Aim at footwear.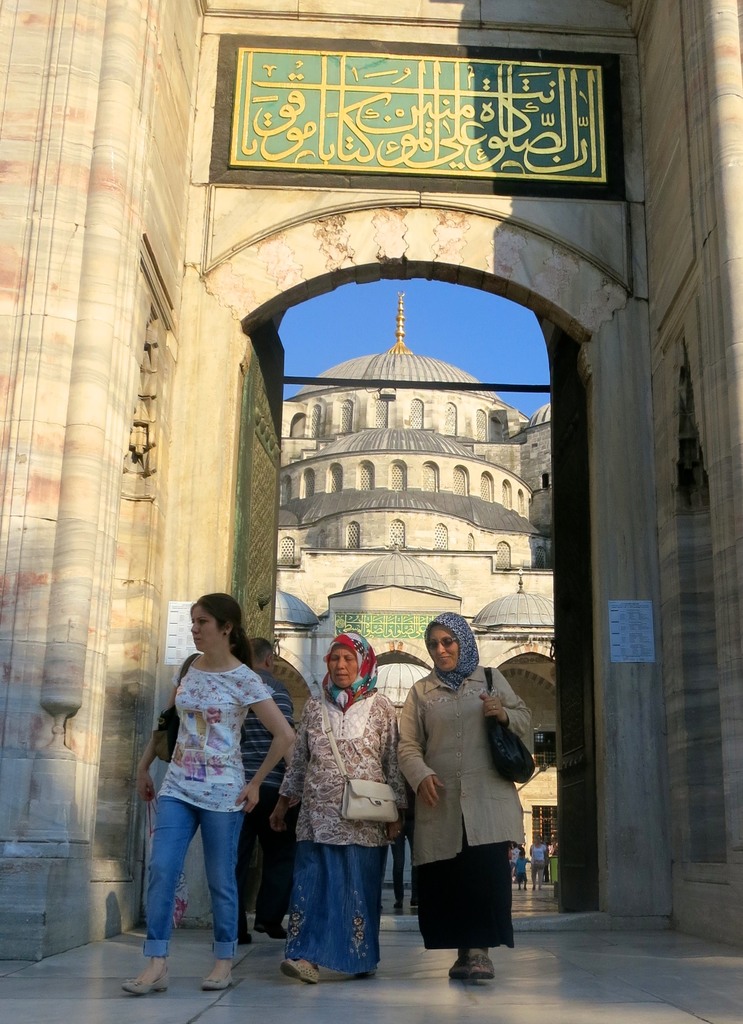
Aimed at region(252, 915, 287, 940).
